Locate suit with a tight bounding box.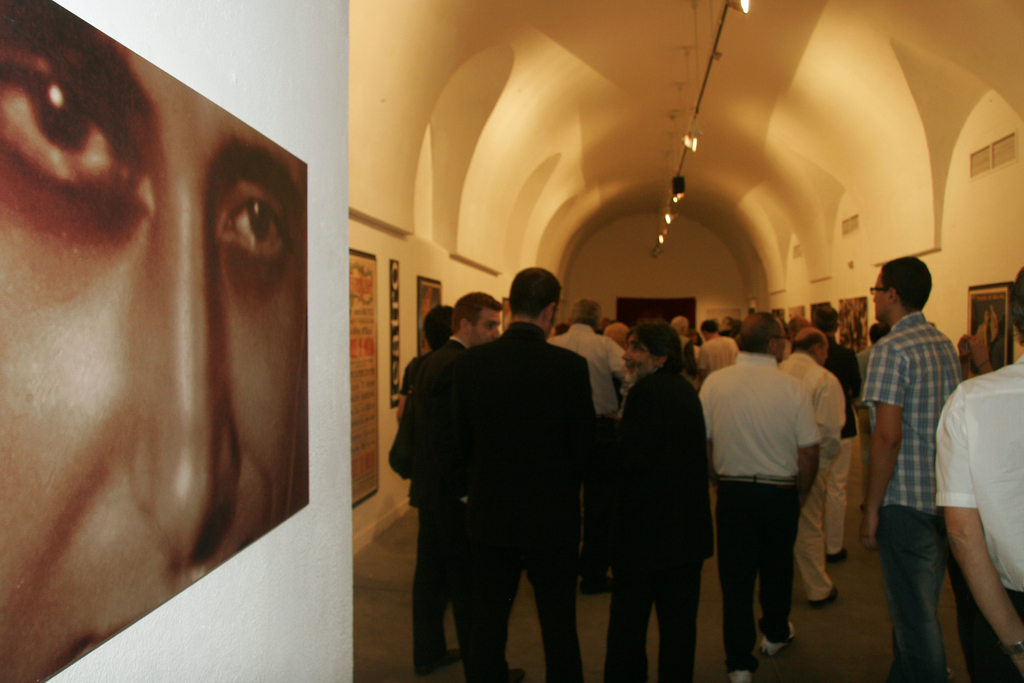
<bbox>407, 334, 473, 670</bbox>.
